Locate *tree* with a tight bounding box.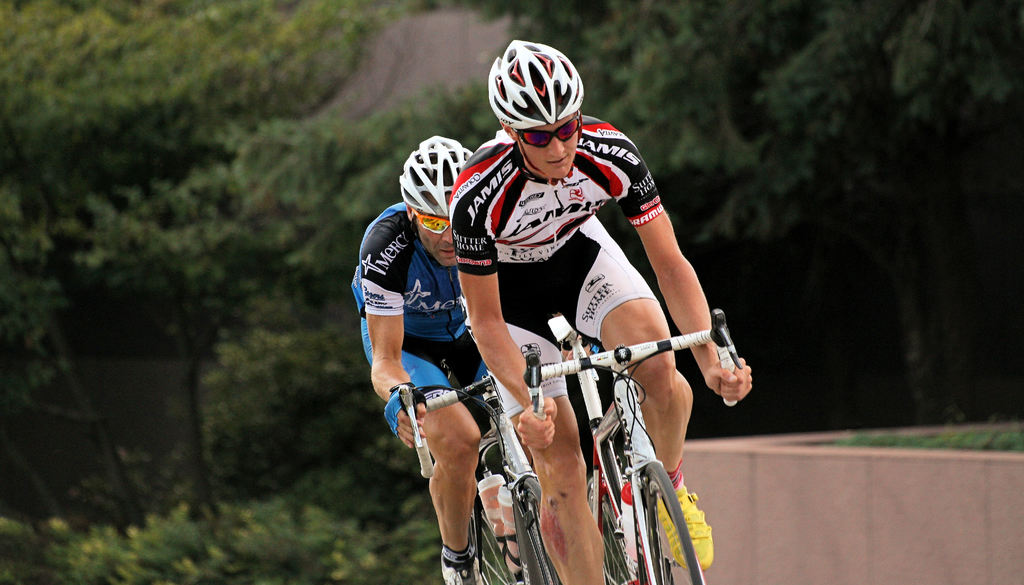
433 0 1023 285.
